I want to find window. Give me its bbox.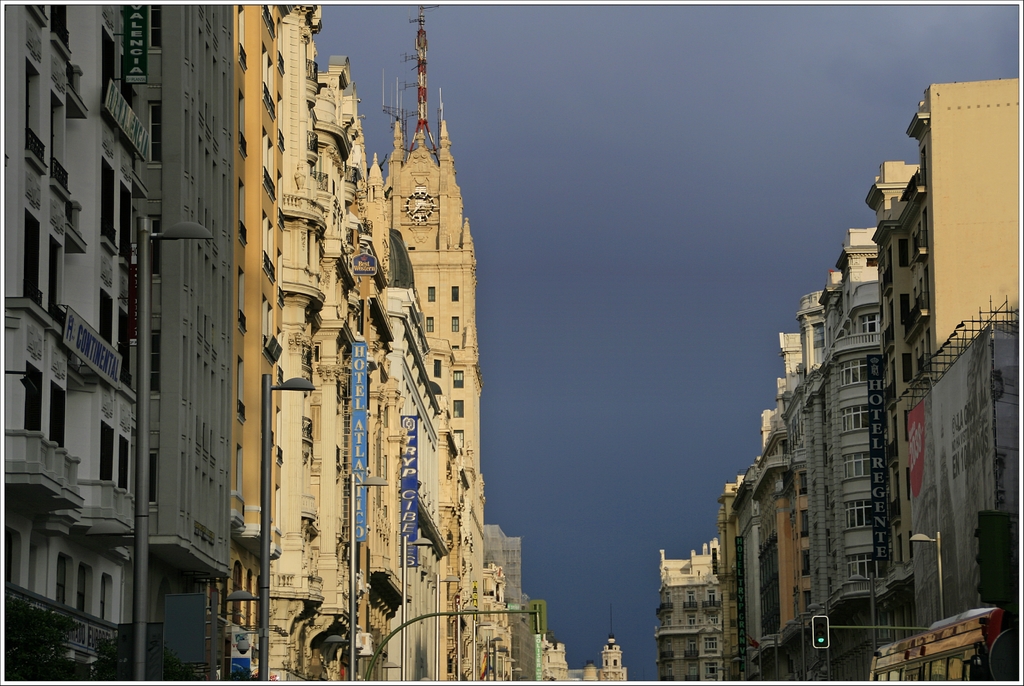
x1=433 y1=358 x2=441 y2=378.
